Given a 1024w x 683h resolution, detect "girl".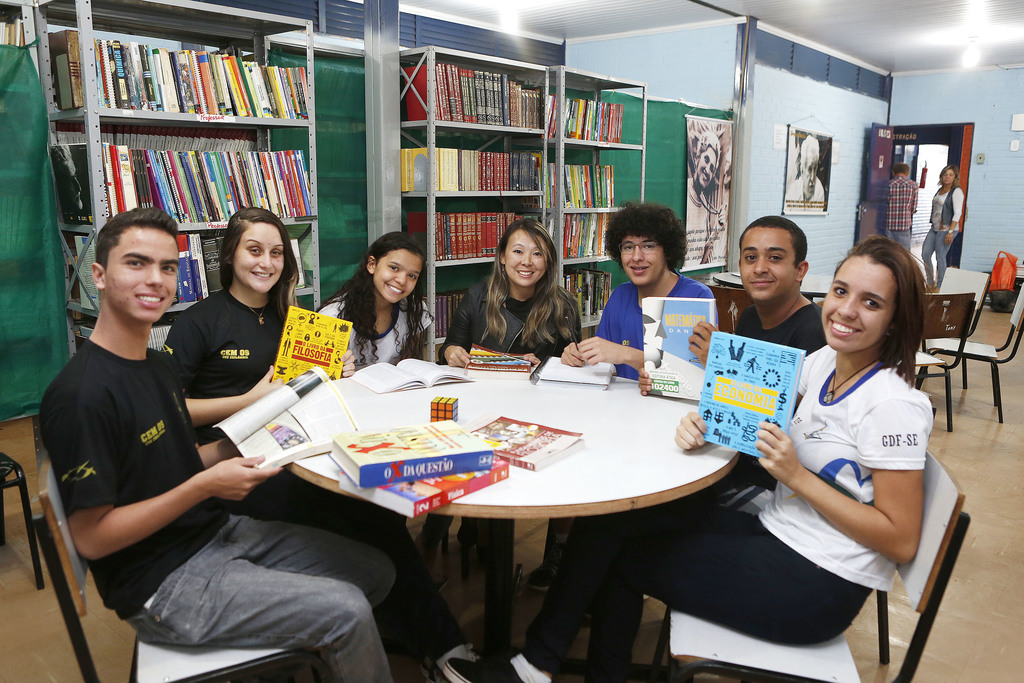
bbox(319, 226, 431, 522).
